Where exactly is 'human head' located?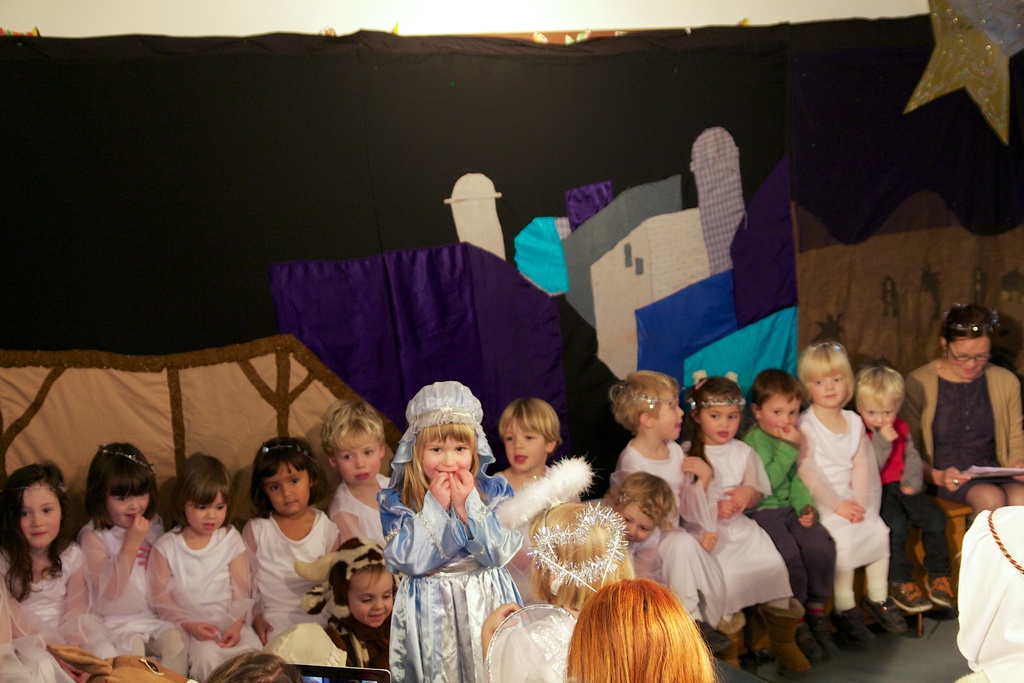
Its bounding box is (x1=499, y1=396, x2=561, y2=472).
